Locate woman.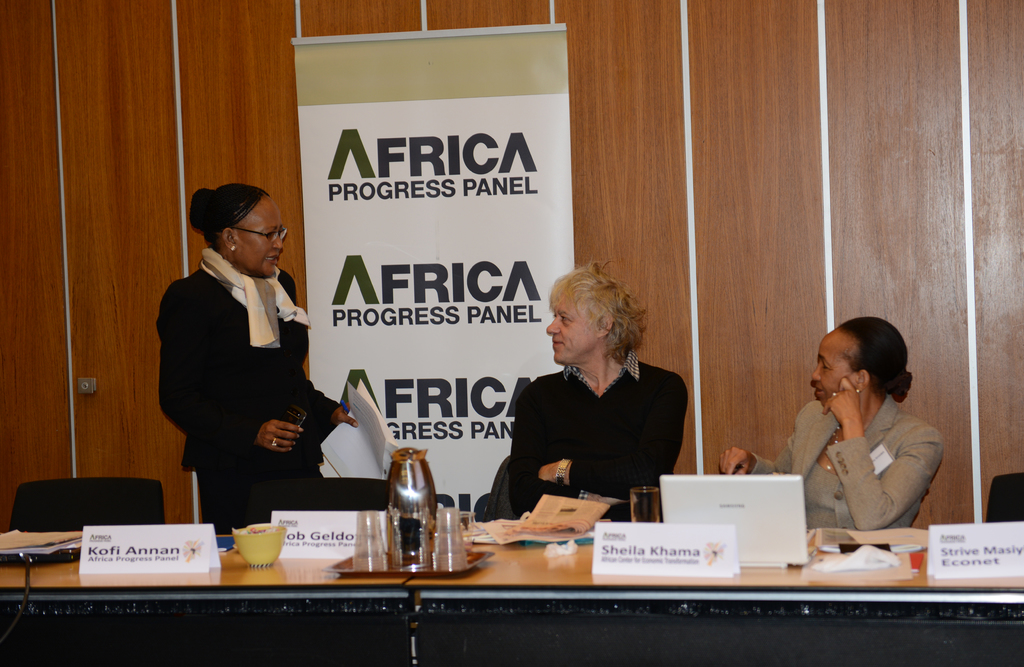
Bounding box: left=714, top=319, right=947, bottom=542.
